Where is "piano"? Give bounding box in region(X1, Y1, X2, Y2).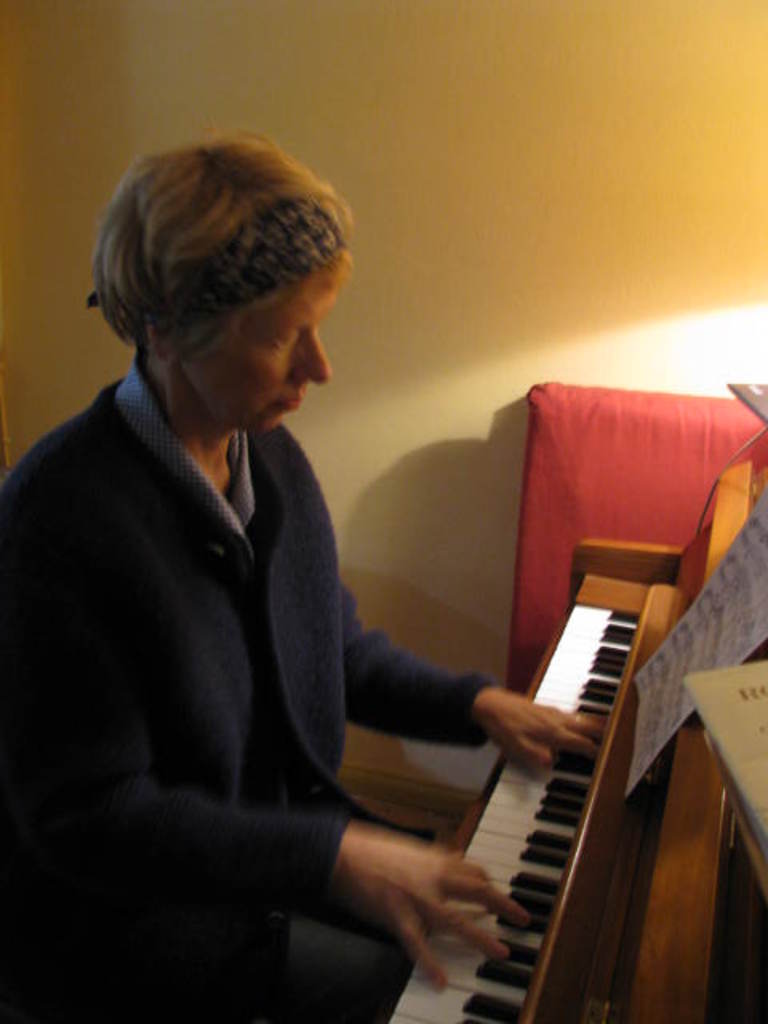
region(370, 467, 757, 1022).
